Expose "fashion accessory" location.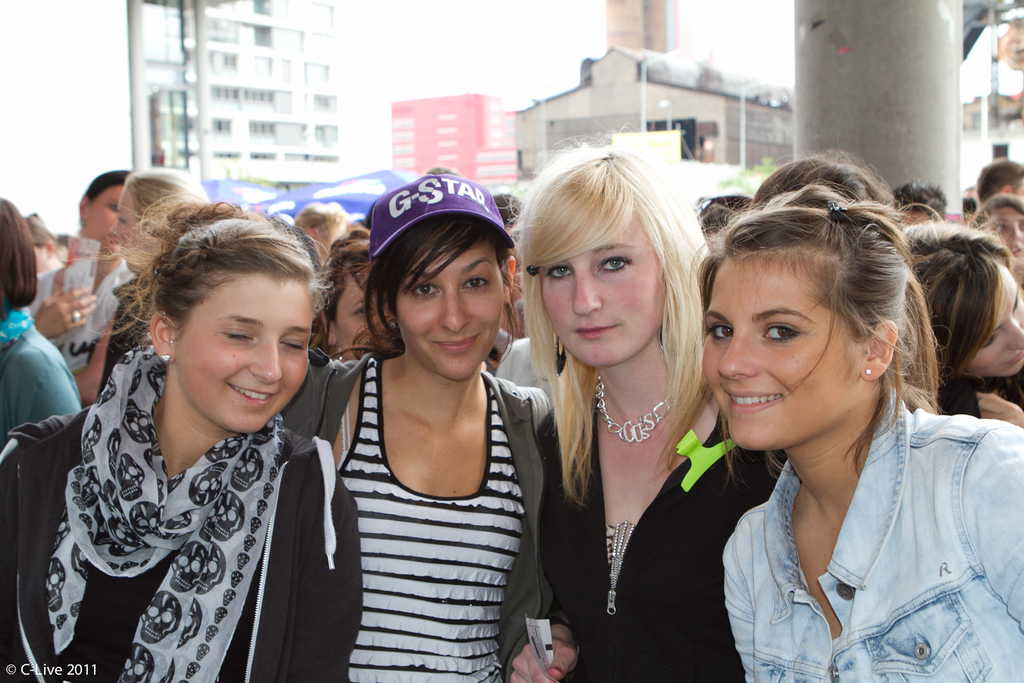
Exposed at 865/371/871/378.
